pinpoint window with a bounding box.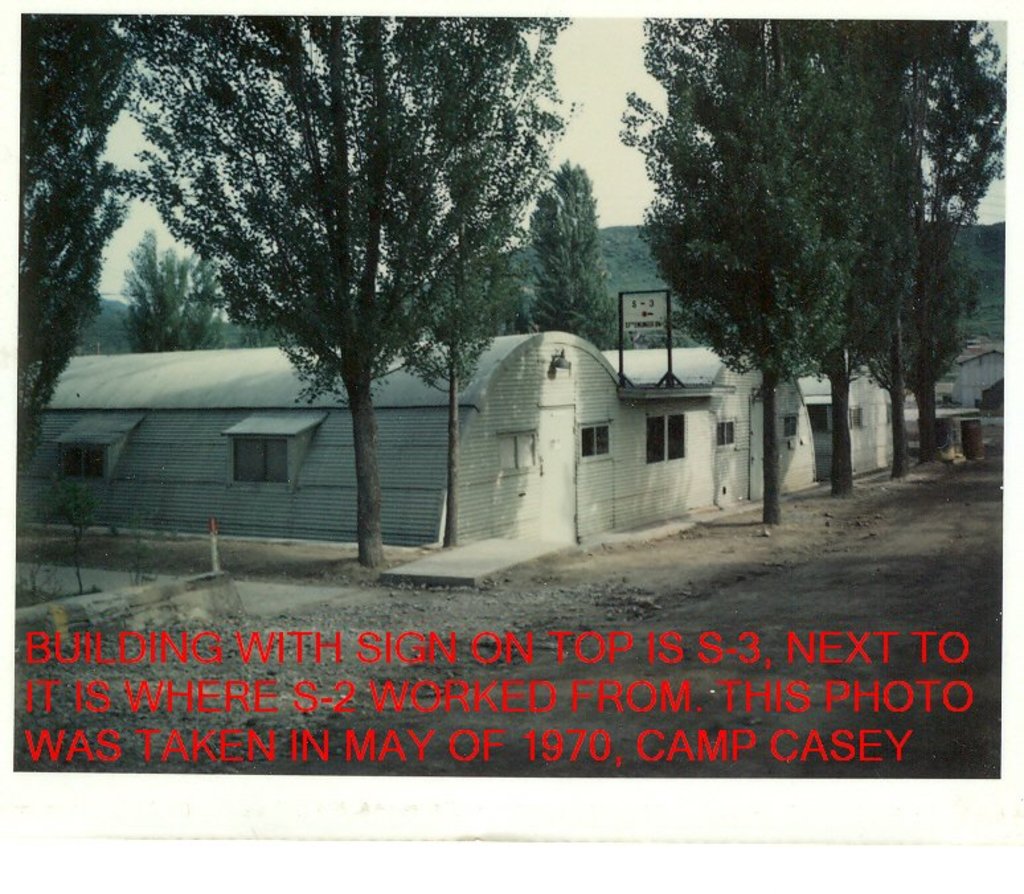
<bbox>226, 430, 288, 480</bbox>.
